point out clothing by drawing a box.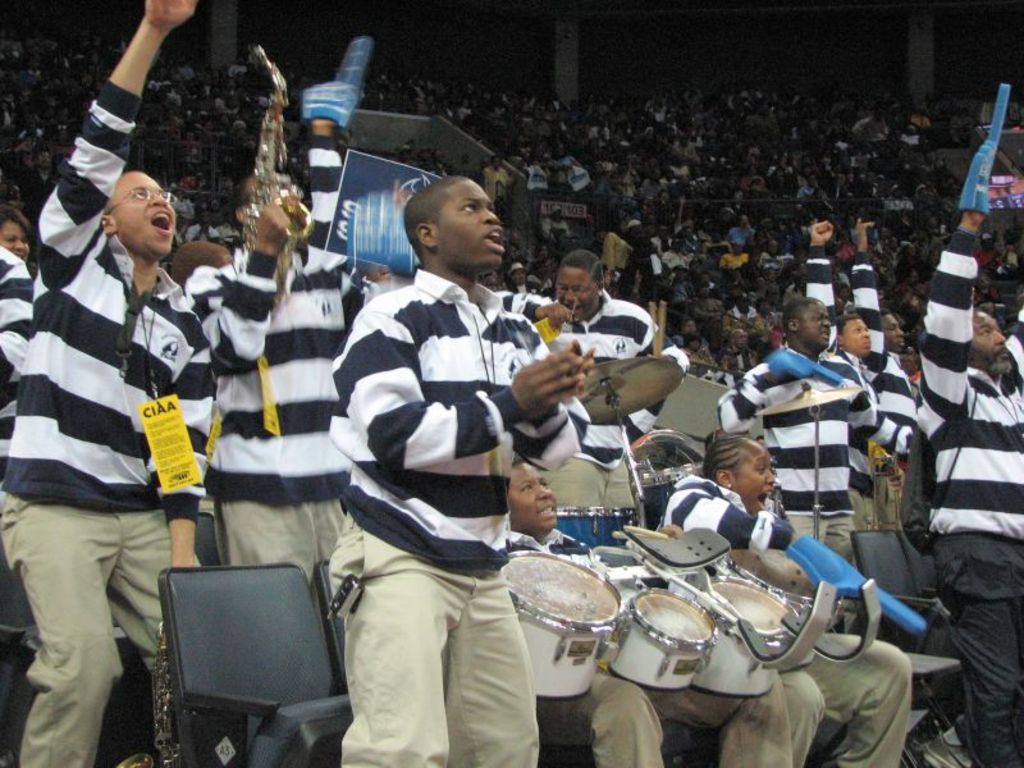
rect(221, 132, 257, 177).
